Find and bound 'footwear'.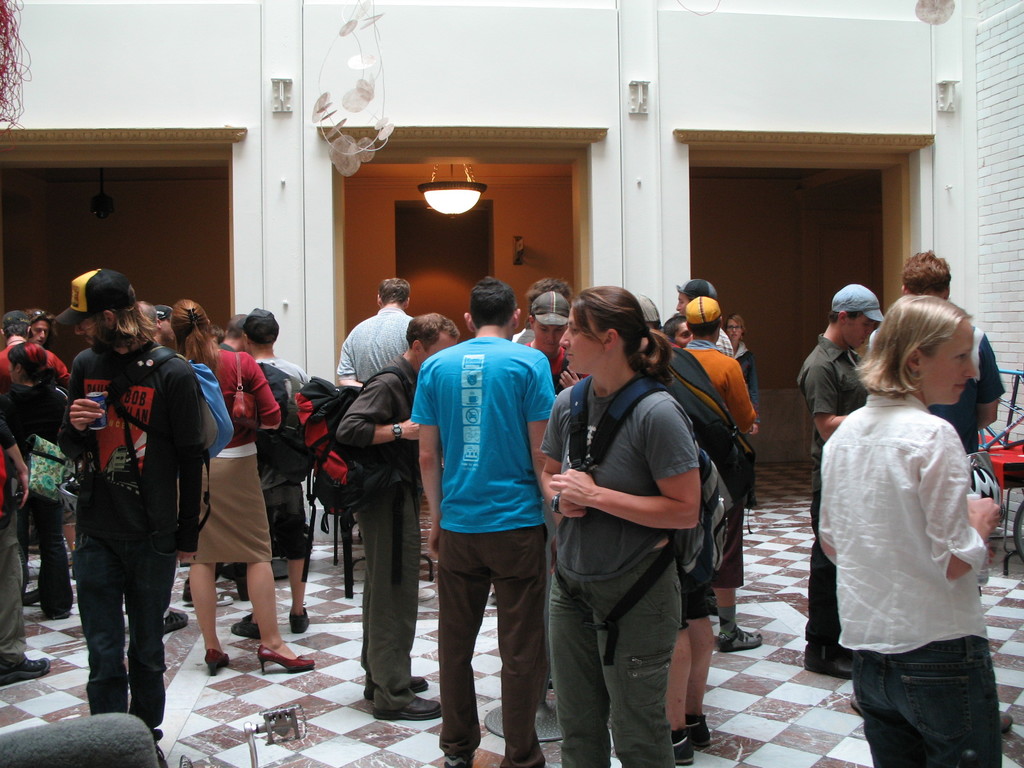
Bound: rect(444, 756, 478, 767).
